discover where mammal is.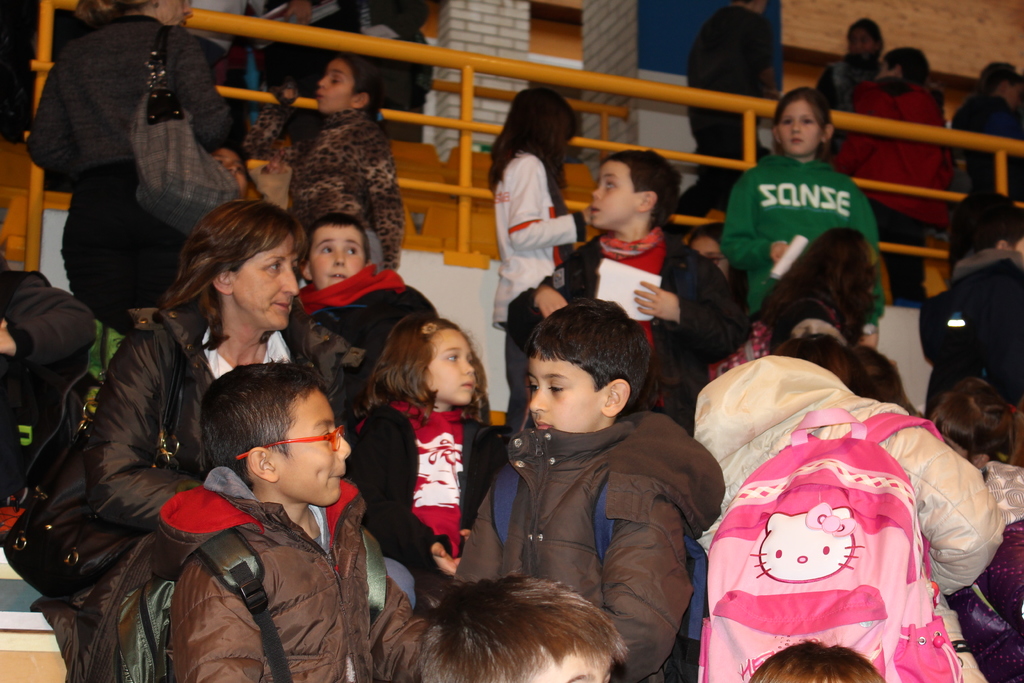
Discovered at {"x1": 22, "y1": 0, "x2": 247, "y2": 331}.
